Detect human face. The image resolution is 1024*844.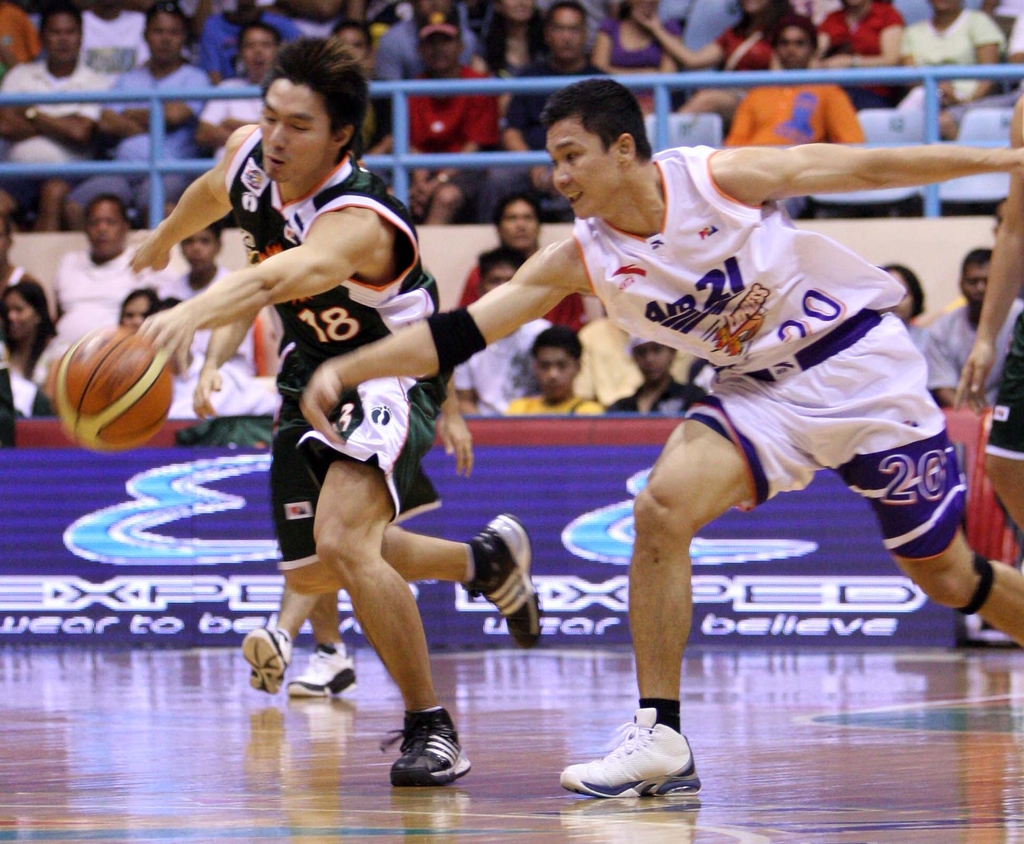
x1=121, y1=289, x2=147, y2=329.
